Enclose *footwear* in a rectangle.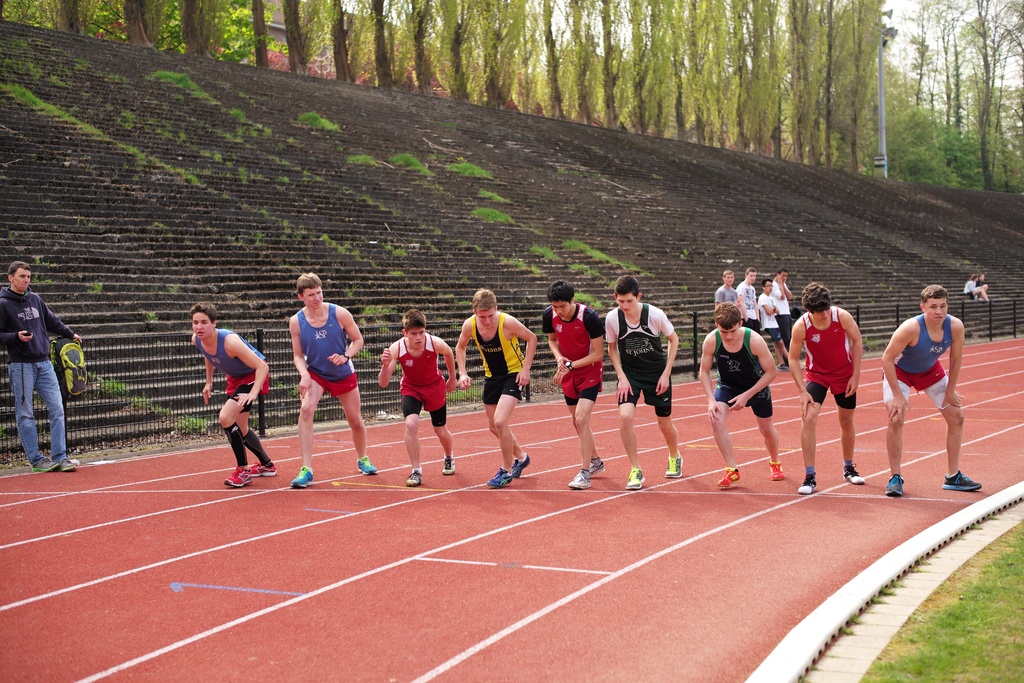
440/446/456/475.
